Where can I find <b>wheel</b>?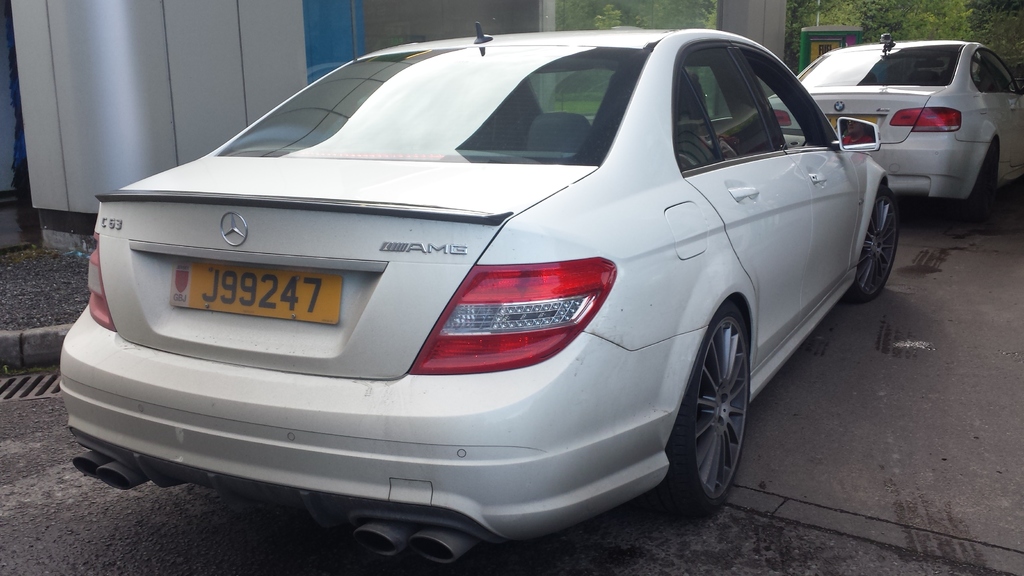
You can find it at {"x1": 674, "y1": 293, "x2": 760, "y2": 506}.
